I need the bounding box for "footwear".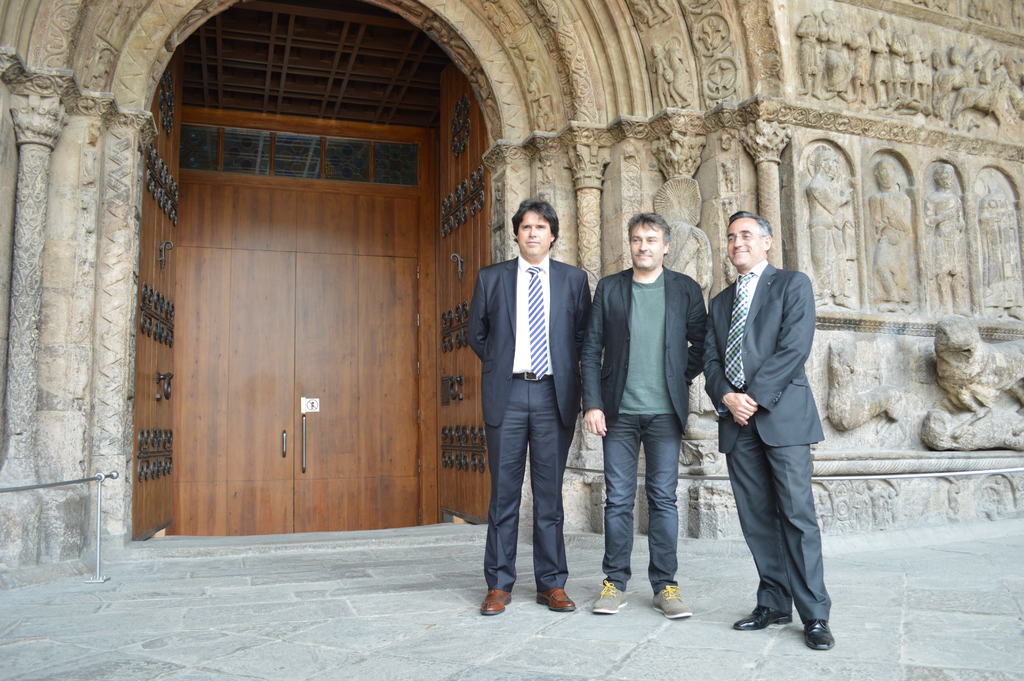
Here it is: crop(532, 587, 577, 612).
